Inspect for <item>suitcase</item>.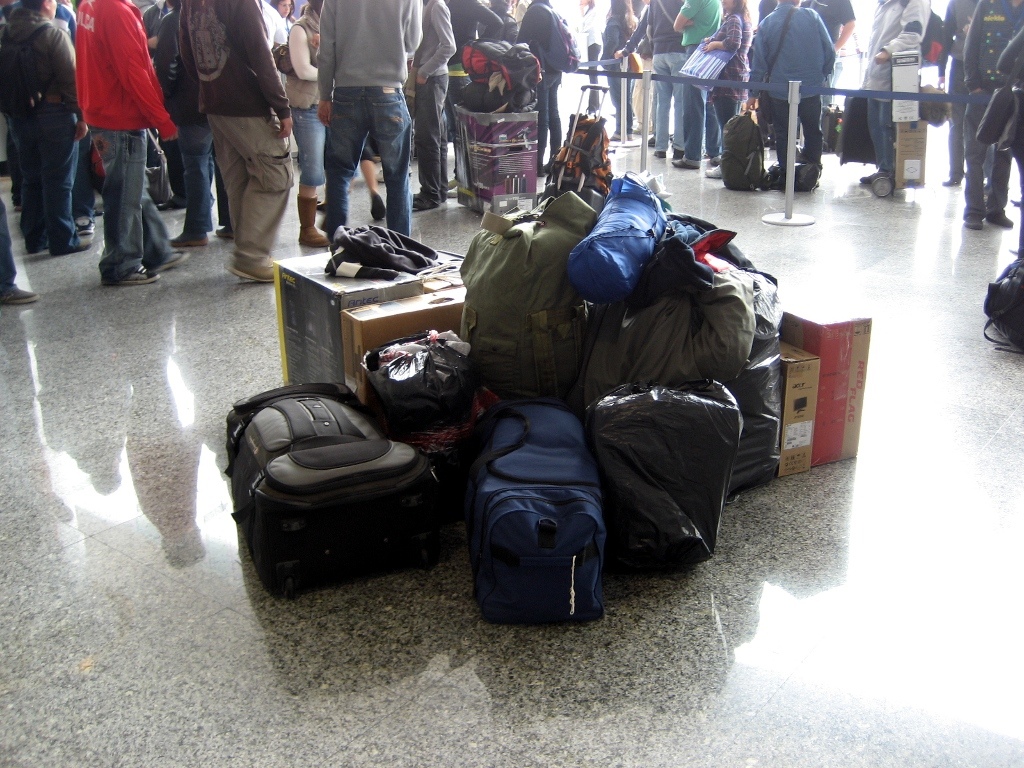
Inspection: <bbox>533, 81, 618, 212</bbox>.
